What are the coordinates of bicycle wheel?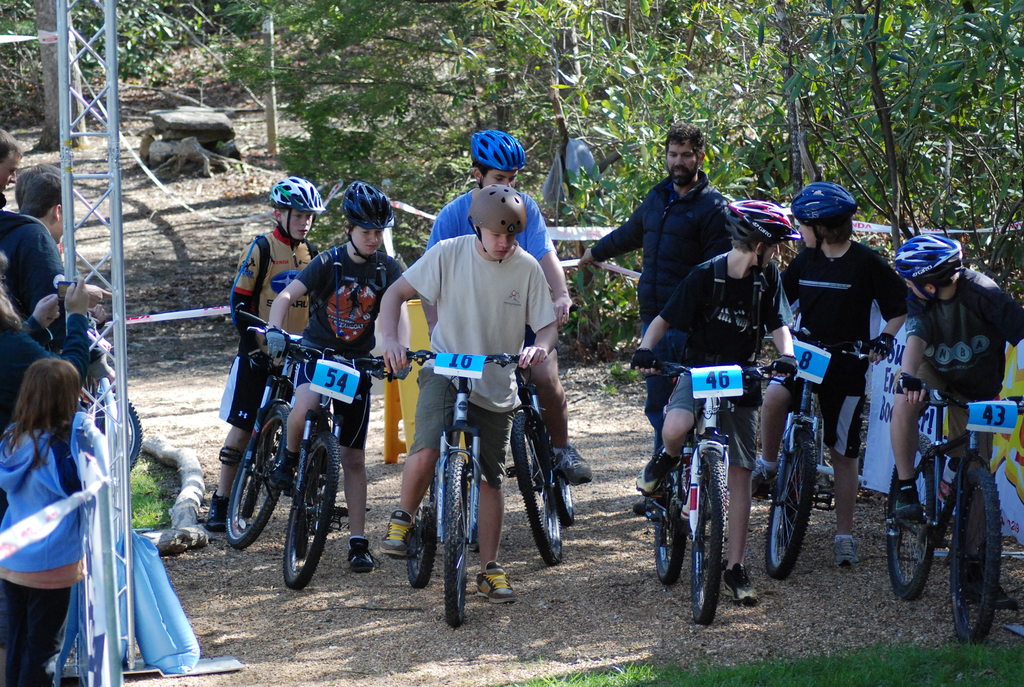
775, 429, 826, 584.
